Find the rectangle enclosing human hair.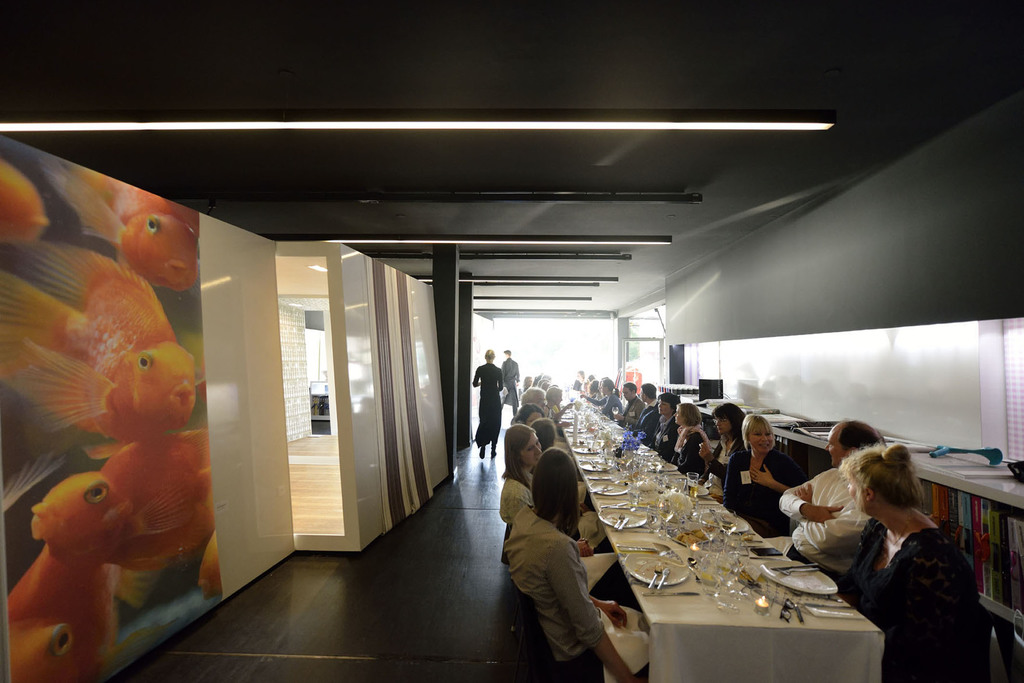
[531, 443, 580, 538].
